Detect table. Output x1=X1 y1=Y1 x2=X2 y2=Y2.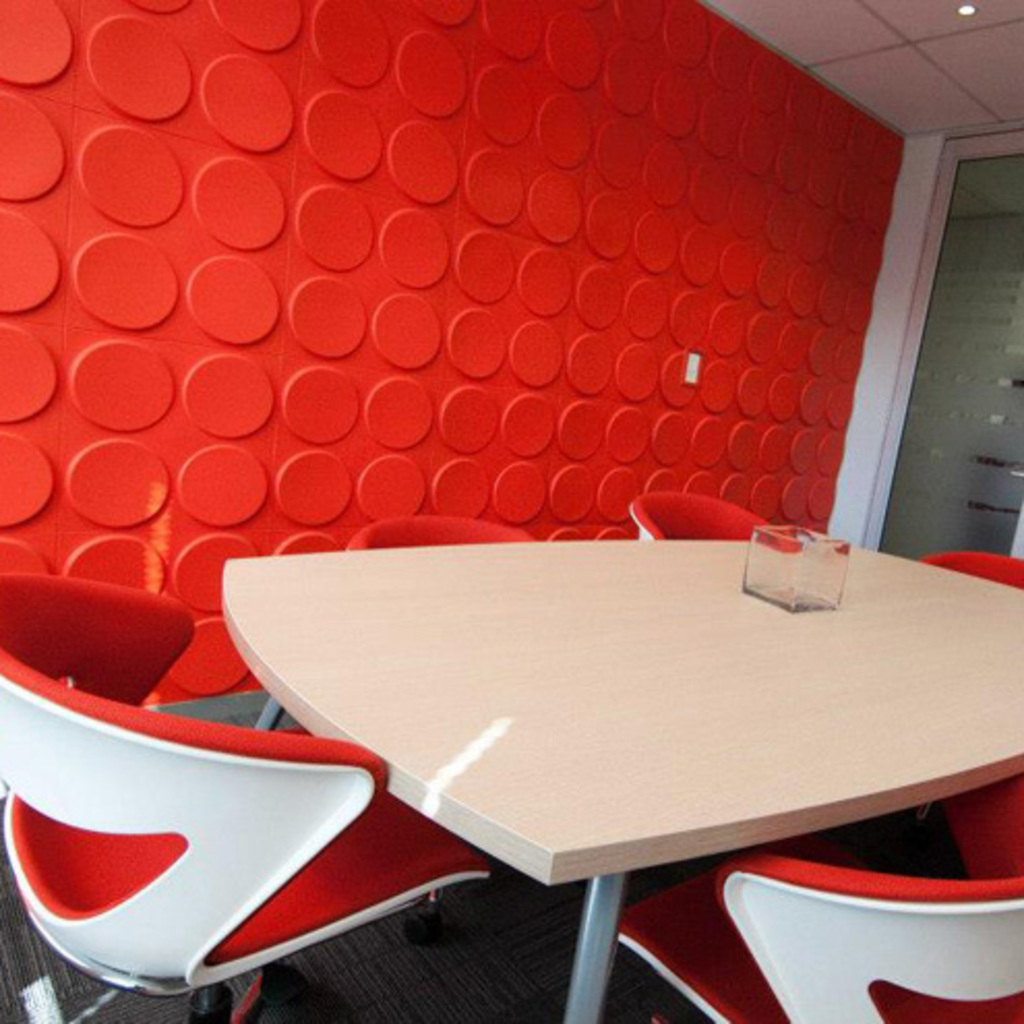
x1=192 y1=546 x2=1022 y2=1022.
